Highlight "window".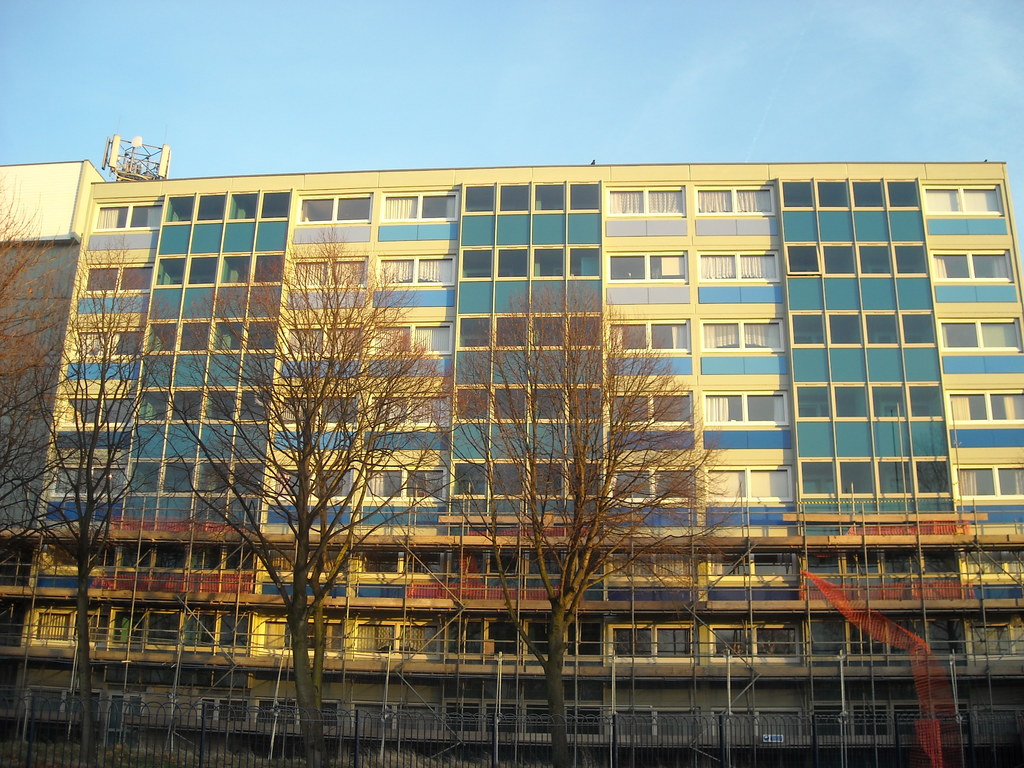
Highlighted region: Rect(194, 256, 219, 285).
